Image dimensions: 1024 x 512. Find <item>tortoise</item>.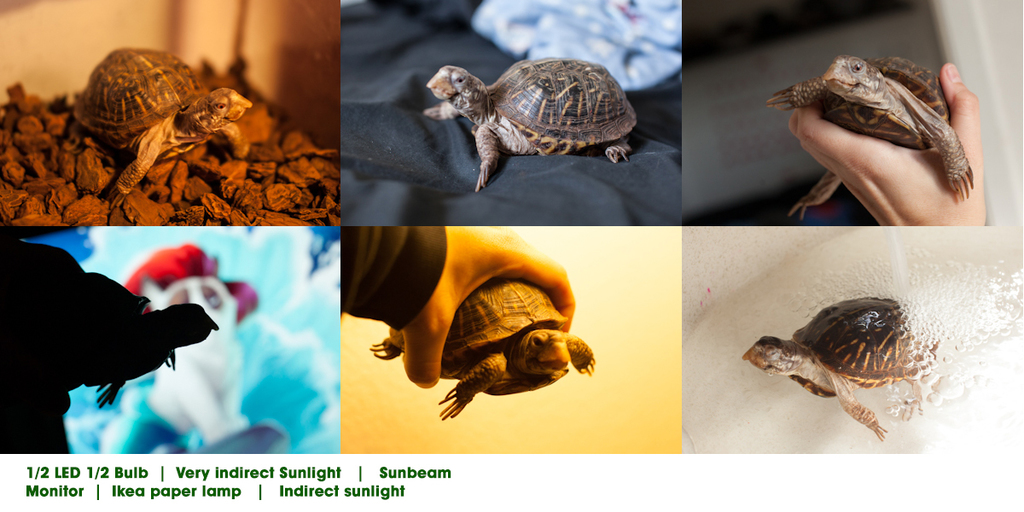
BBox(67, 46, 257, 208).
